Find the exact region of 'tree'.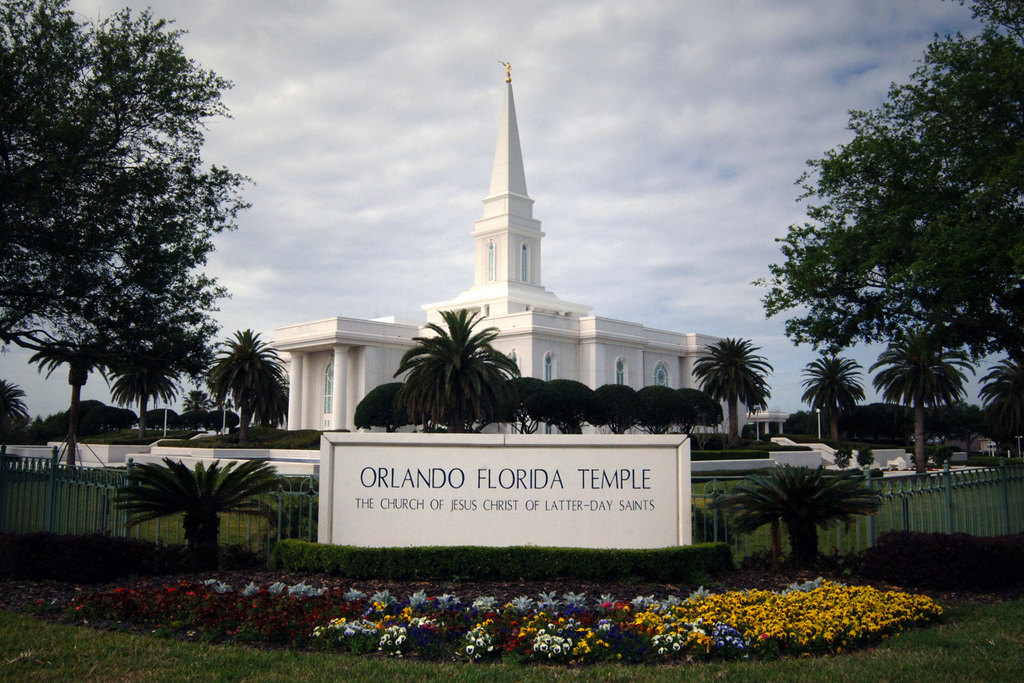
Exact region: crop(714, 460, 887, 579).
